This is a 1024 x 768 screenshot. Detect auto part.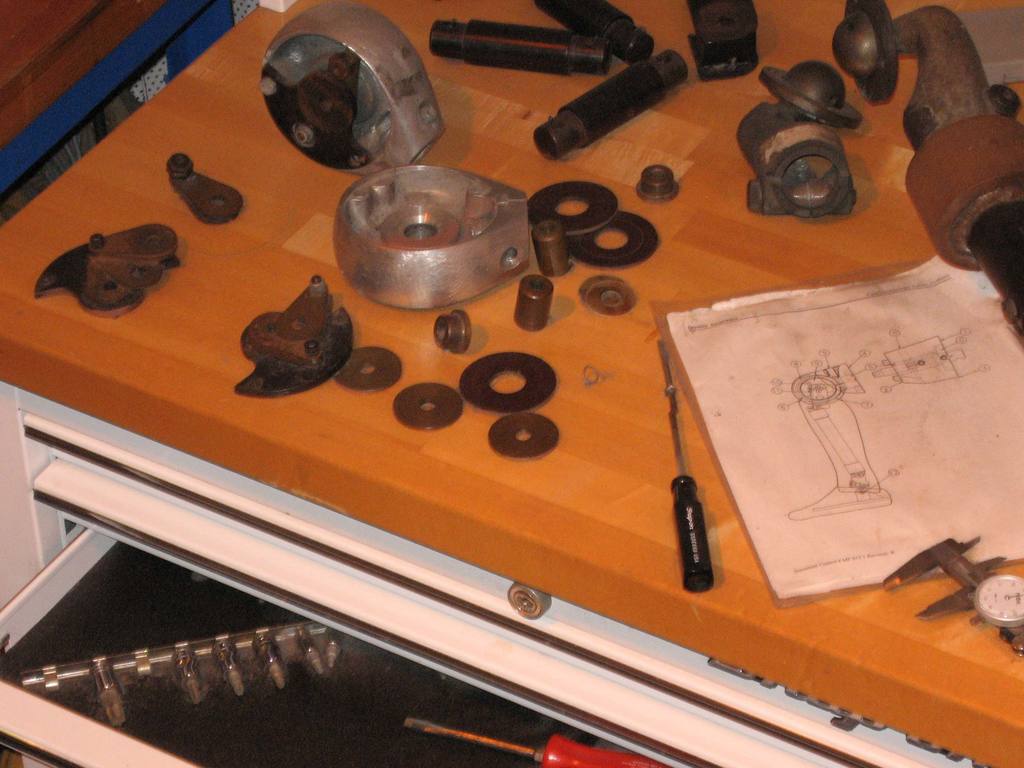
[516, 188, 669, 277].
